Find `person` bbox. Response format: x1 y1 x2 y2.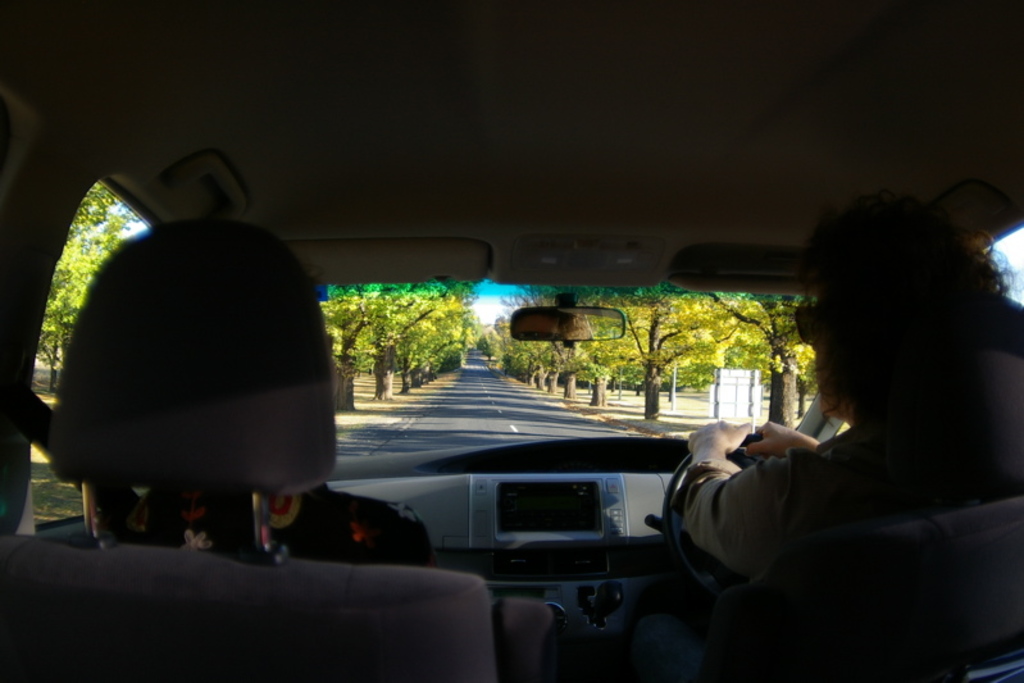
707 172 1015 674.
